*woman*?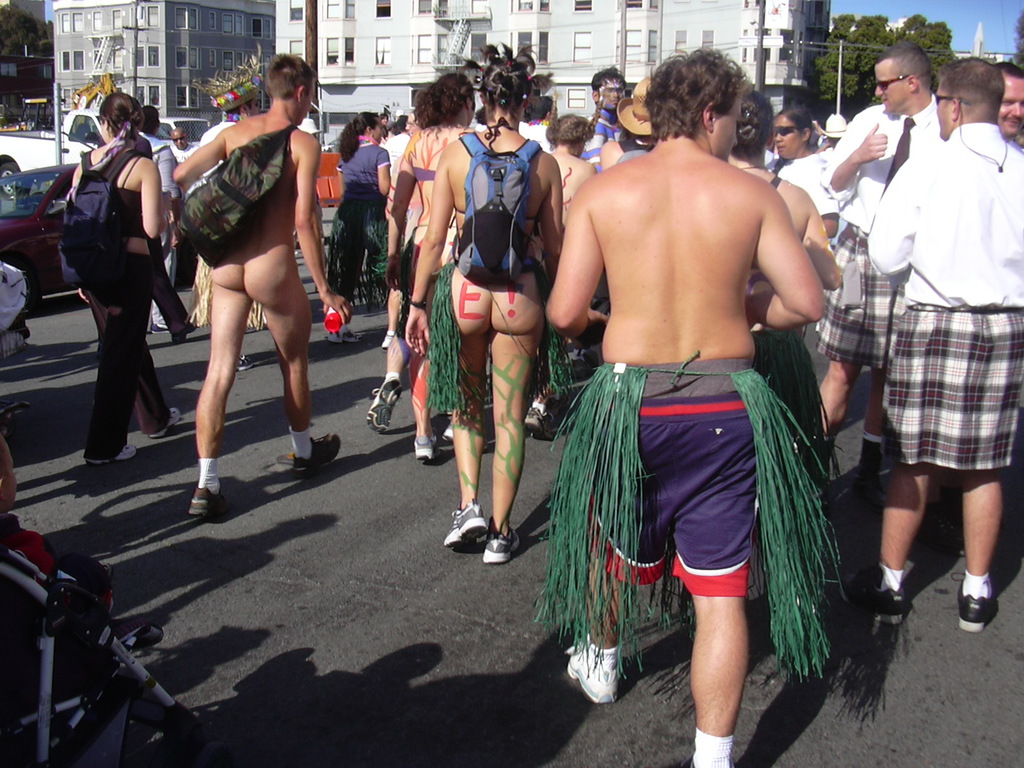
<box>712,94,862,484</box>
